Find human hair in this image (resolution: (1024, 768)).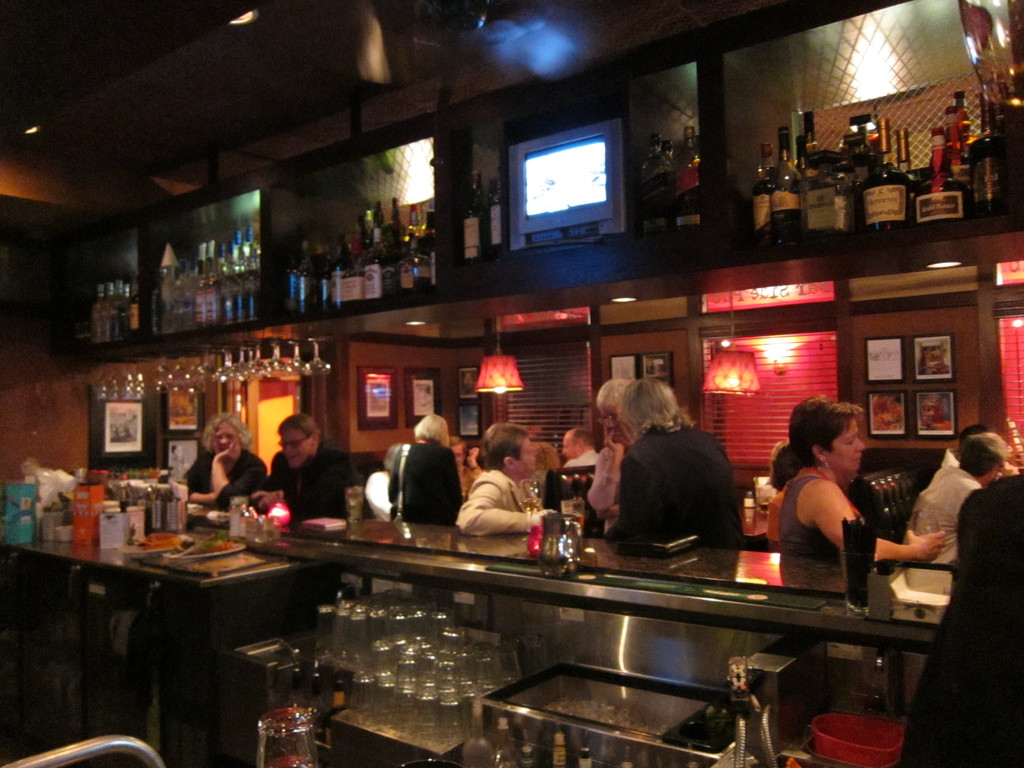
<box>573,428,598,451</box>.
